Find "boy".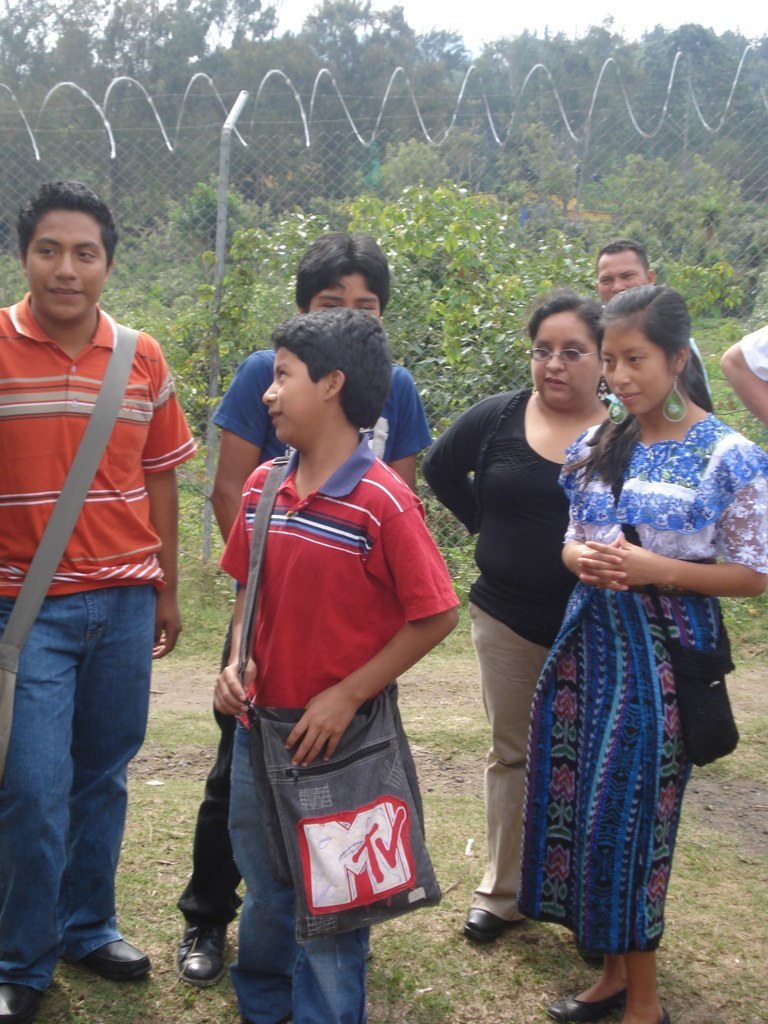
bbox=(0, 176, 195, 1023).
